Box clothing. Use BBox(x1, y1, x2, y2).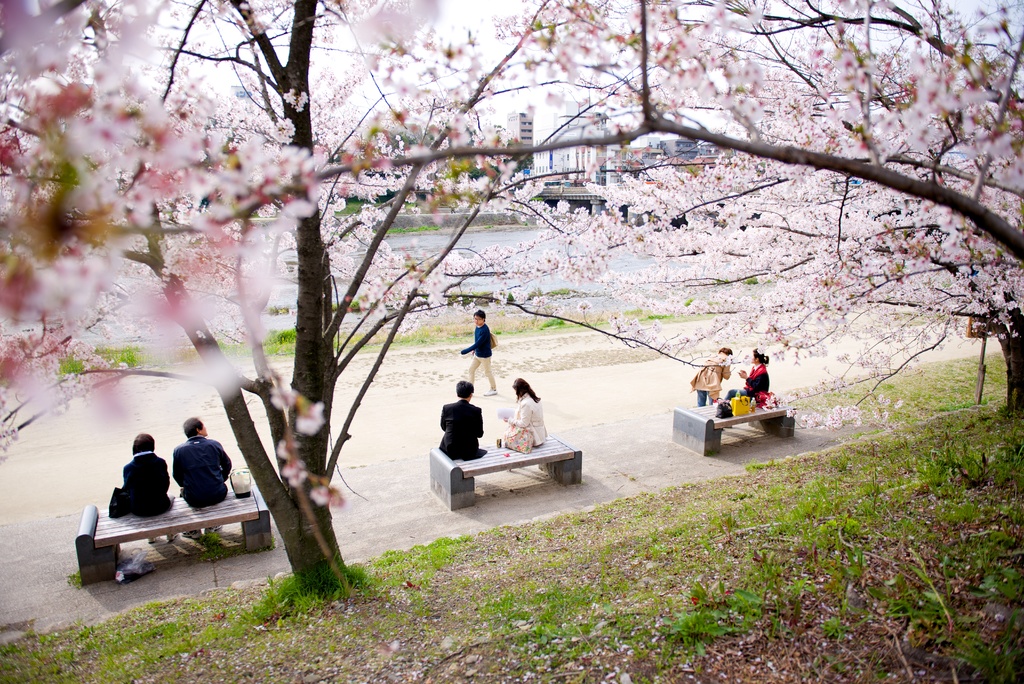
BBox(176, 437, 228, 503).
